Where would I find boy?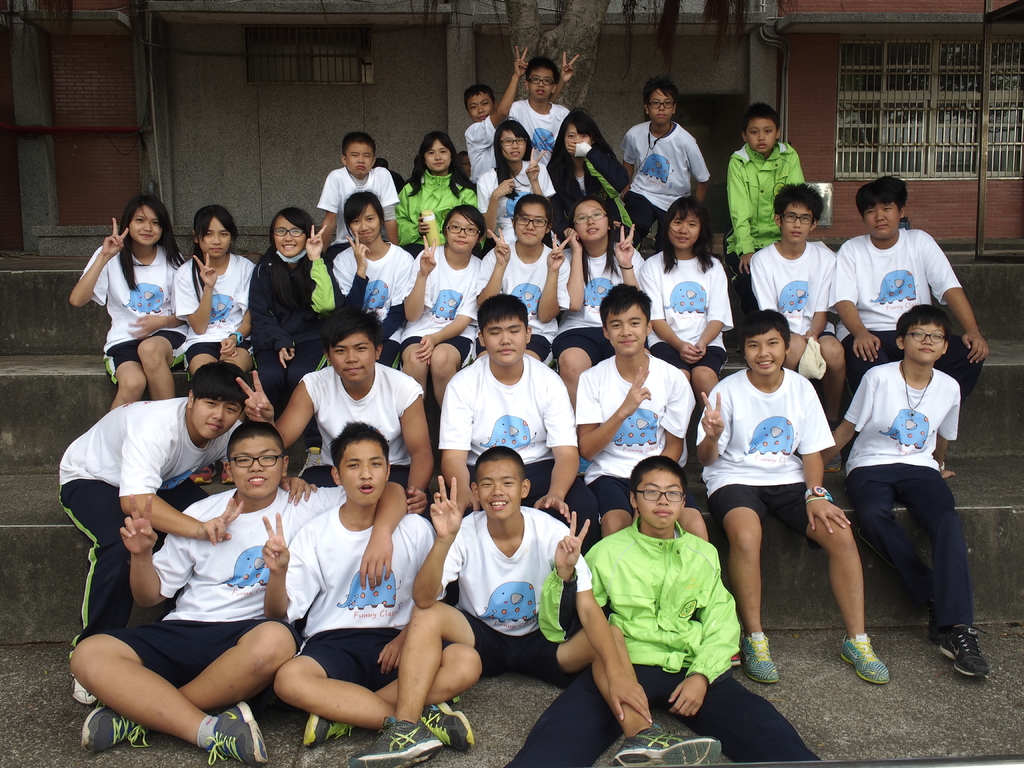
At pyautogui.locateOnScreen(502, 454, 818, 767).
